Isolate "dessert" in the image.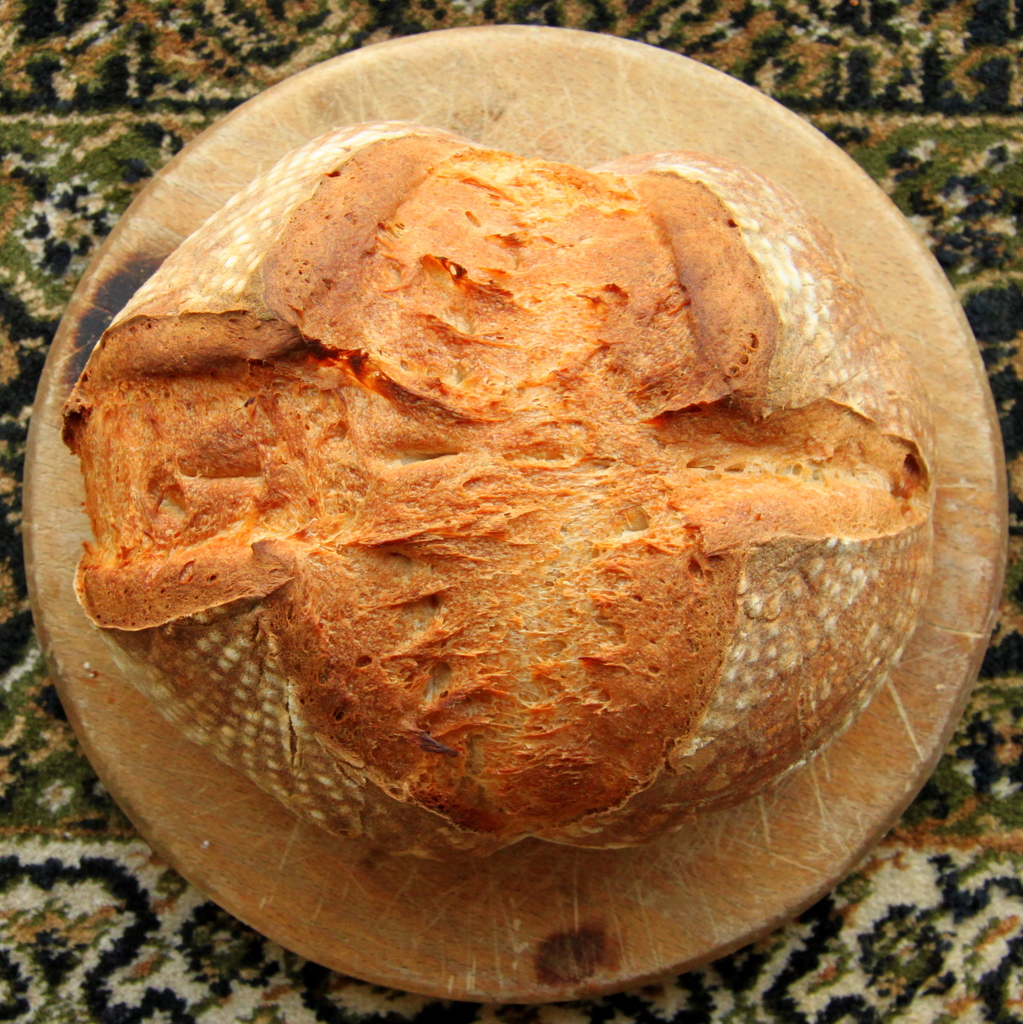
Isolated region: x1=37 y1=179 x2=976 y2=936.
